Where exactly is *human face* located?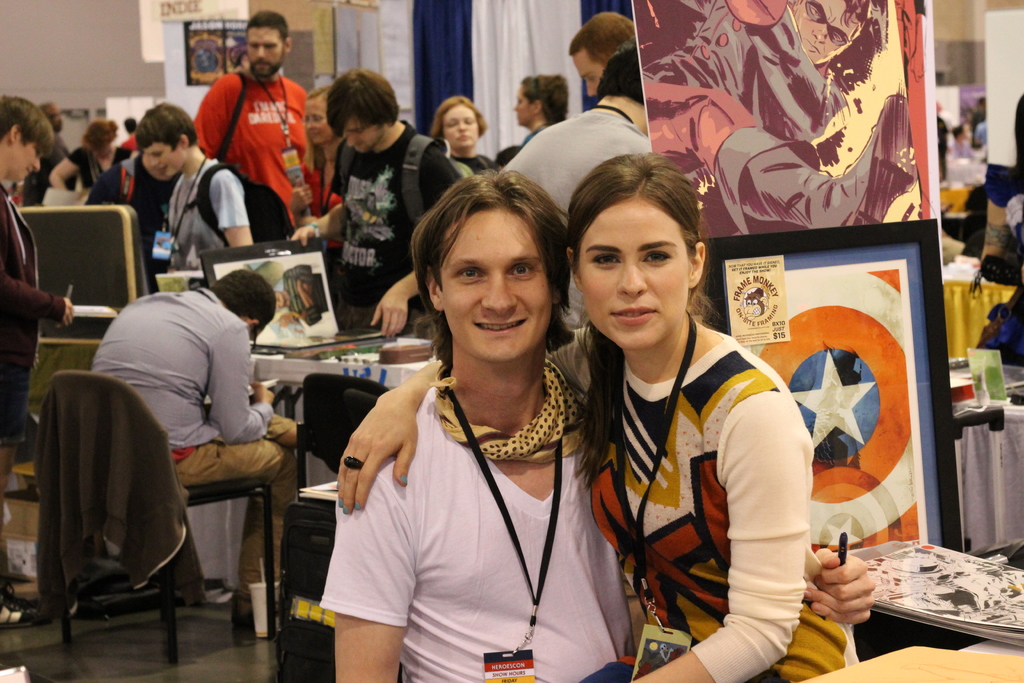
Its bounding box is [343, 117, 384, 152].
